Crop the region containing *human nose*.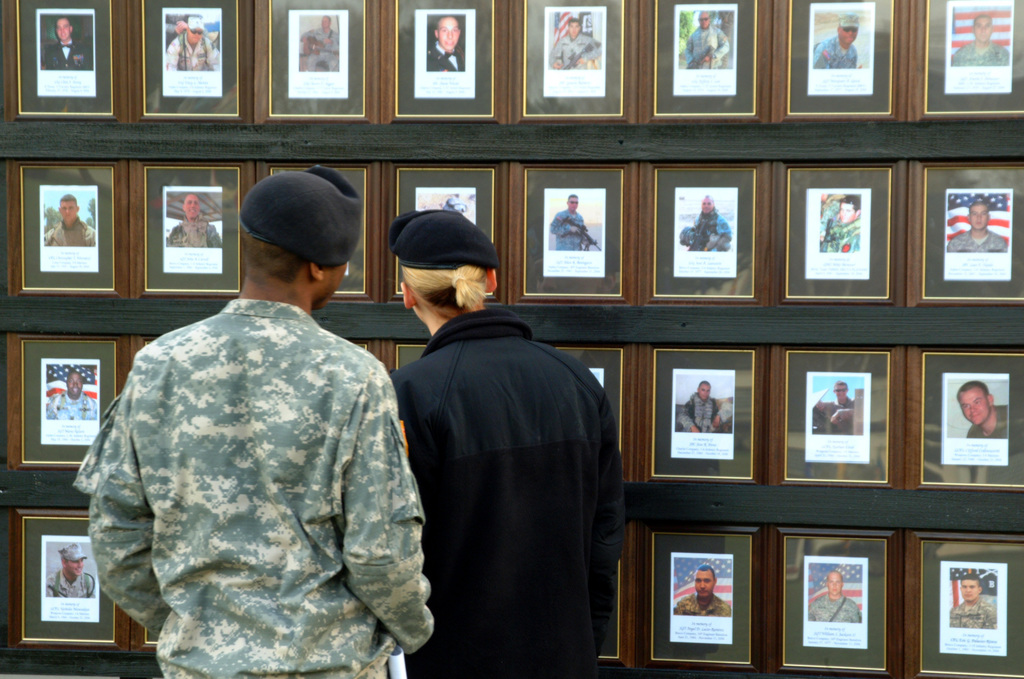
Crop region: {"x1": 76, "y1": 559, "x2": 81, "y2": 568}.
